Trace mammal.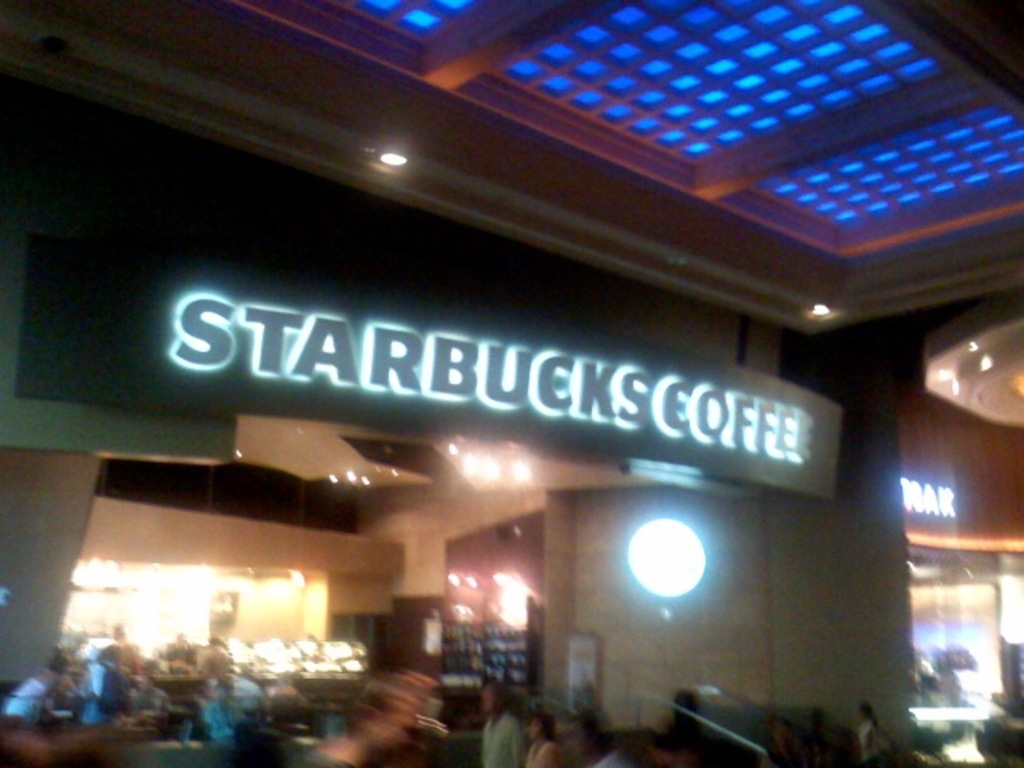
Traced to <box>474,669,536,766</box>.
